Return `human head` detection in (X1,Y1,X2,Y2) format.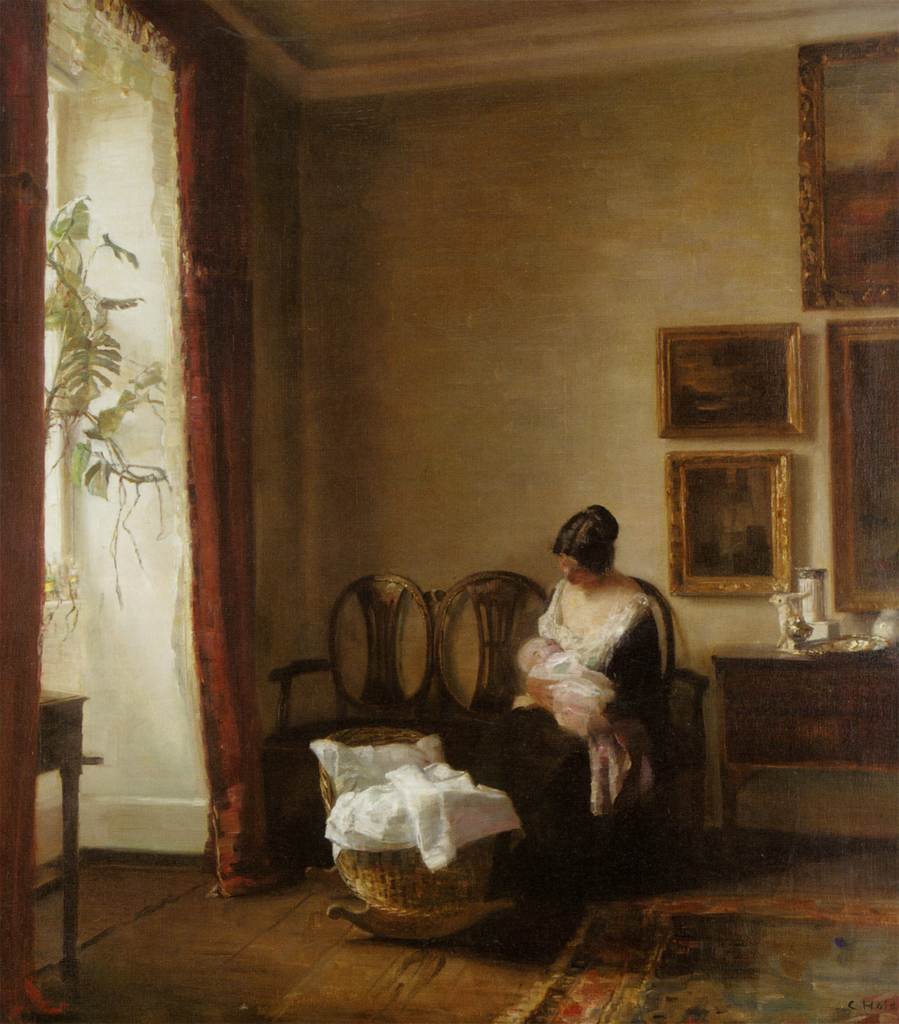
(549,504,642,589).
